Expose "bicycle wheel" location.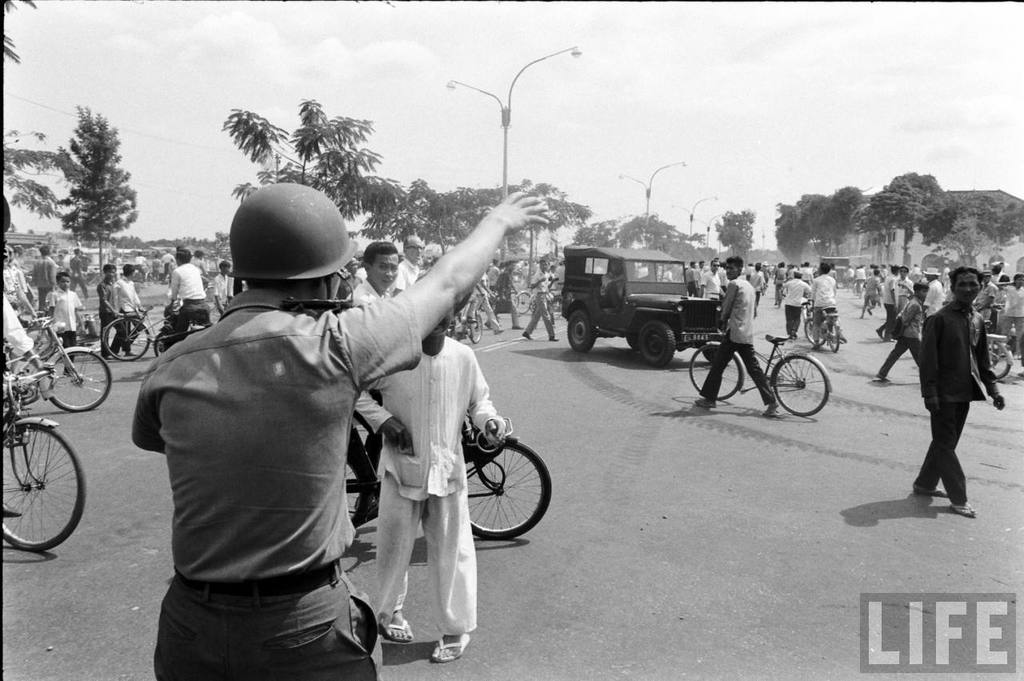
Exposed at 826,322,842,355.
